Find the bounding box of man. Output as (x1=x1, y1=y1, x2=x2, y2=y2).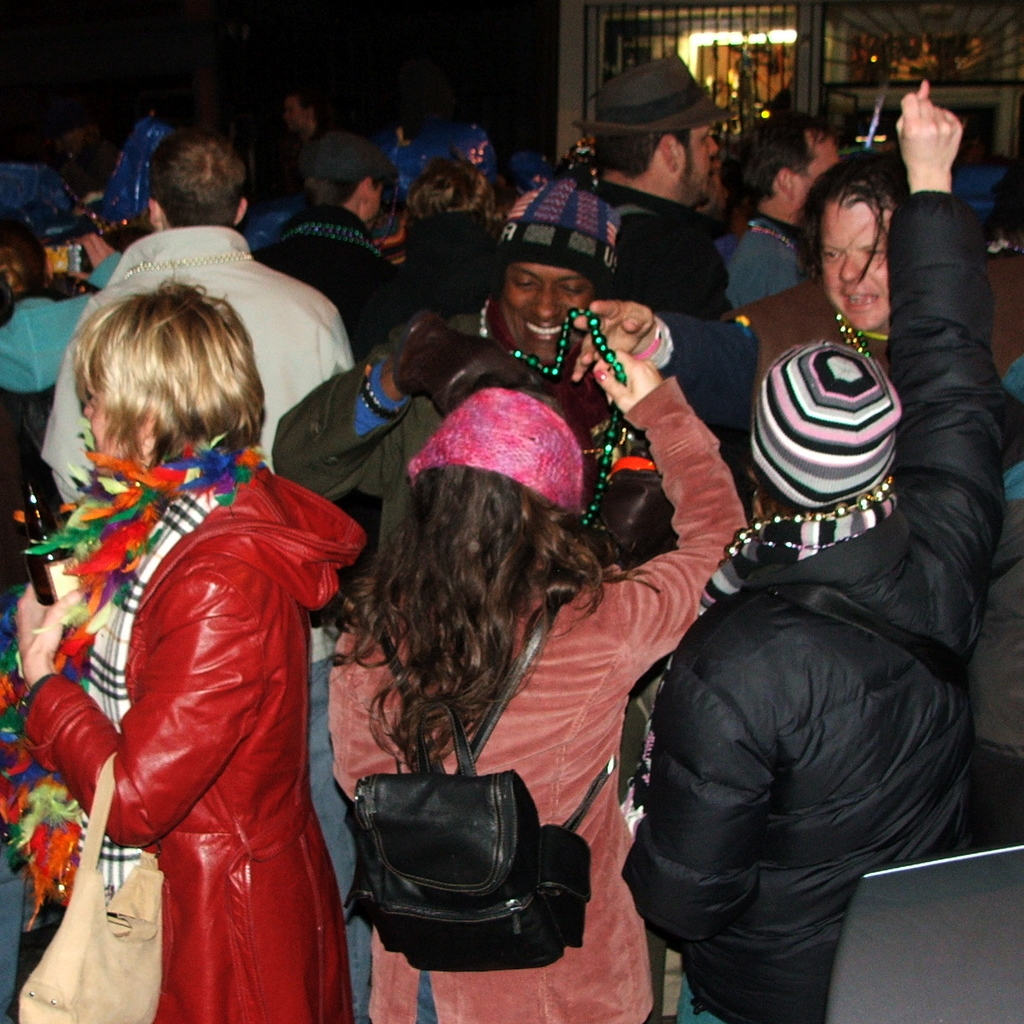
(x1=716, y1=107, x2=847, y2=318).
